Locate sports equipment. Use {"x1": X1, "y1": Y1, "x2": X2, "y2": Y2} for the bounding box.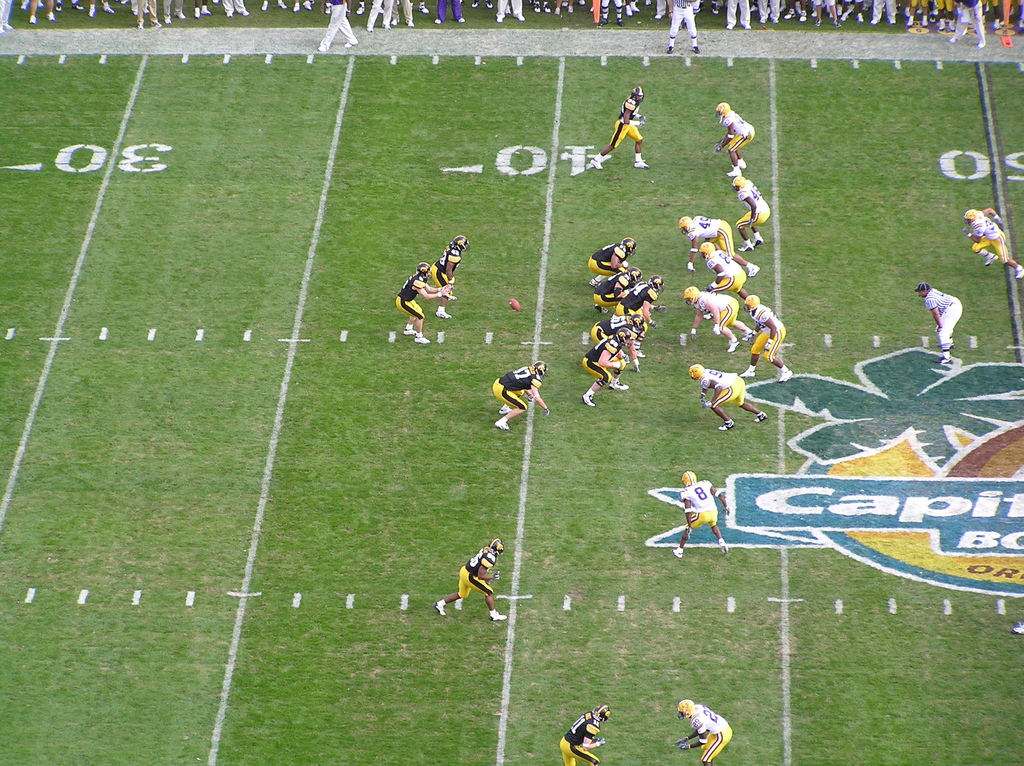
{"x1": 648, "y1": 275, "x2": 666, "y2": 290}.
